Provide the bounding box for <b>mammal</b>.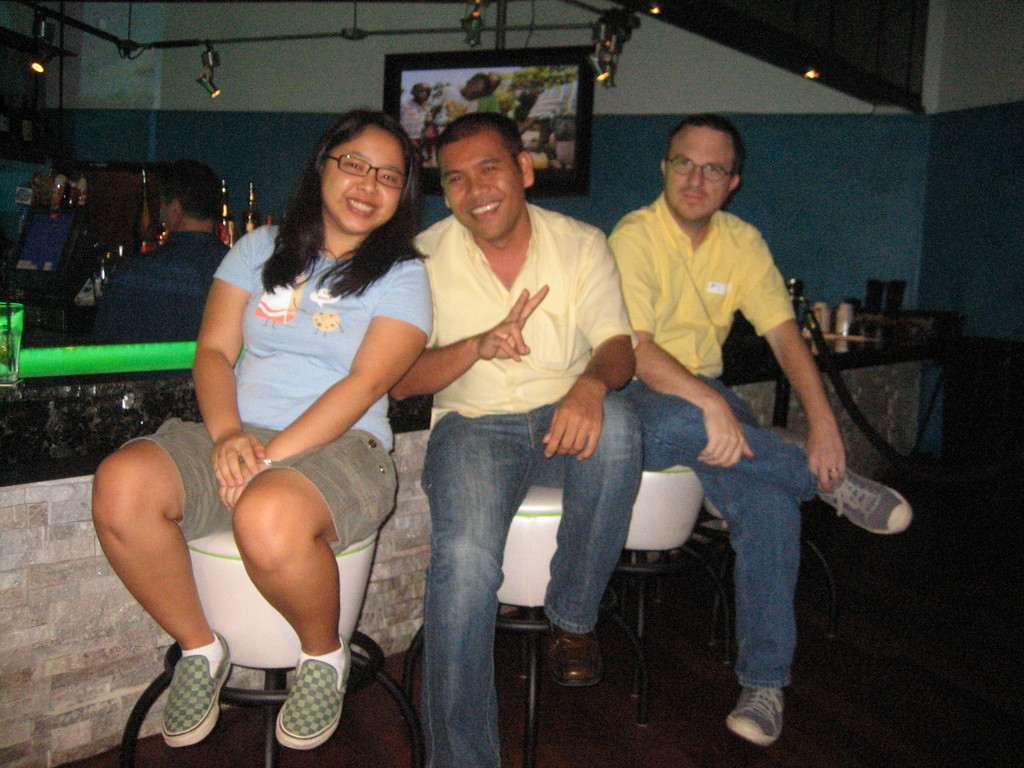
[385,114,652,767].
